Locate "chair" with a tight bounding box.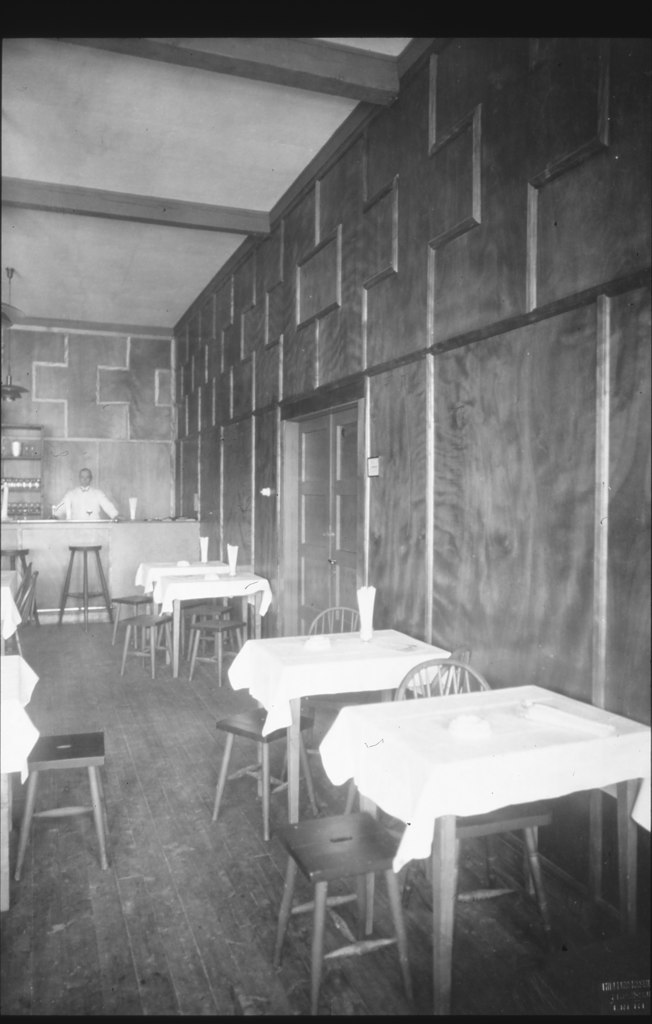
393:652:553:944.
